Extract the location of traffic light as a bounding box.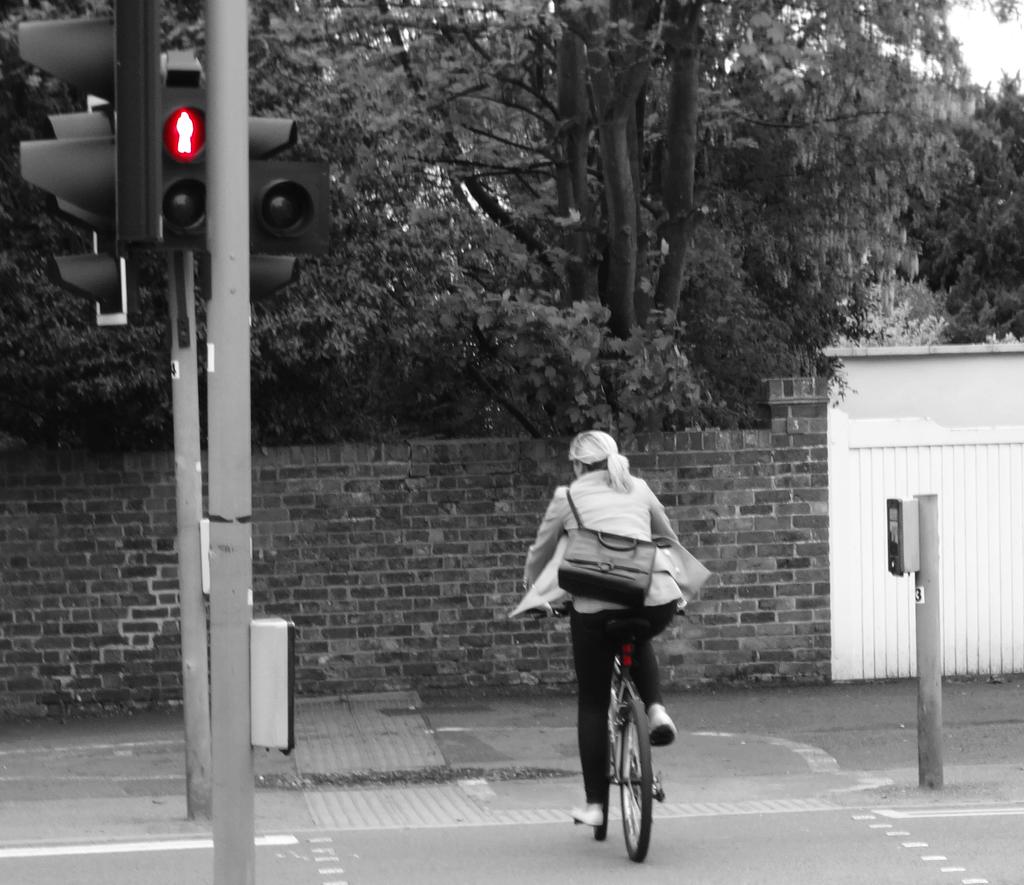
box=[17, 0, 160, 251].
